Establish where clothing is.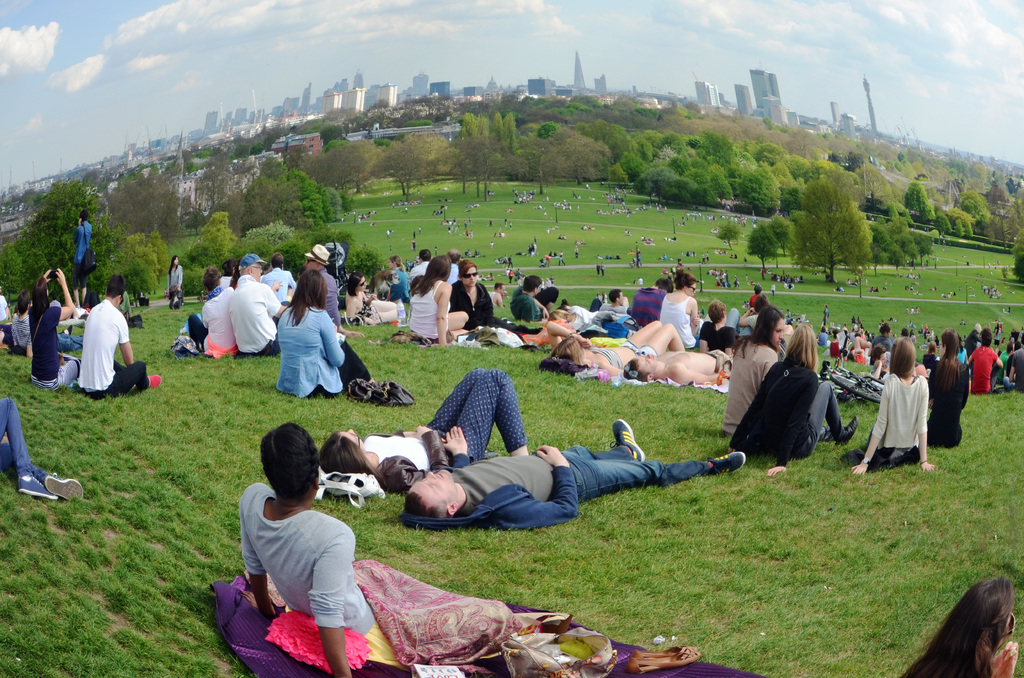
Established at 167 265 189 302.
